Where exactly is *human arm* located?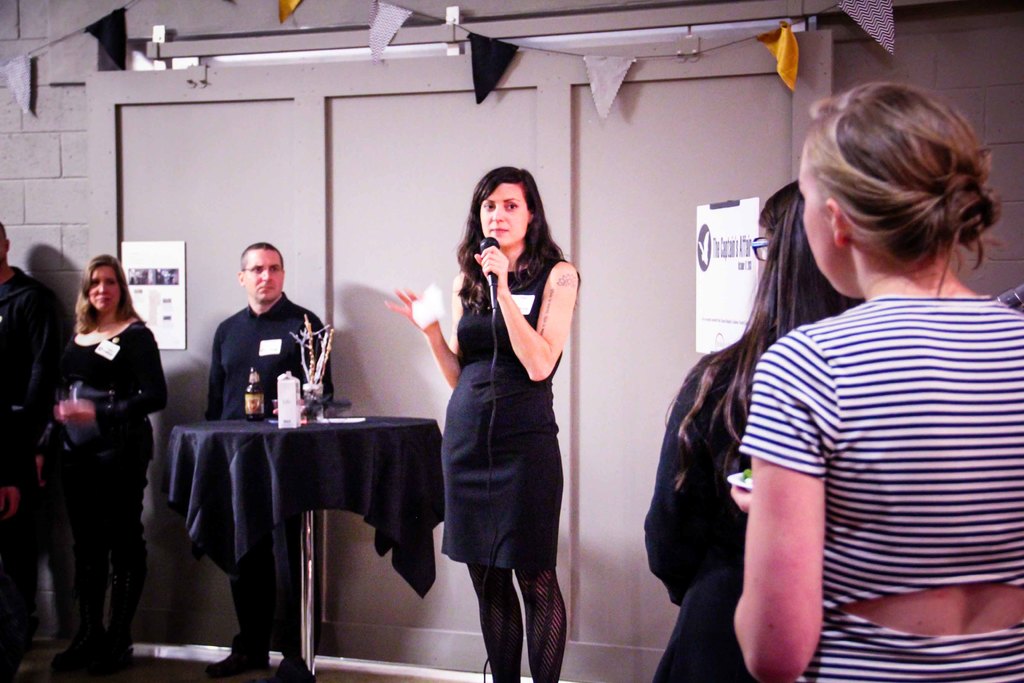
Its bounding box is locate(712, 465, 856, 662).
